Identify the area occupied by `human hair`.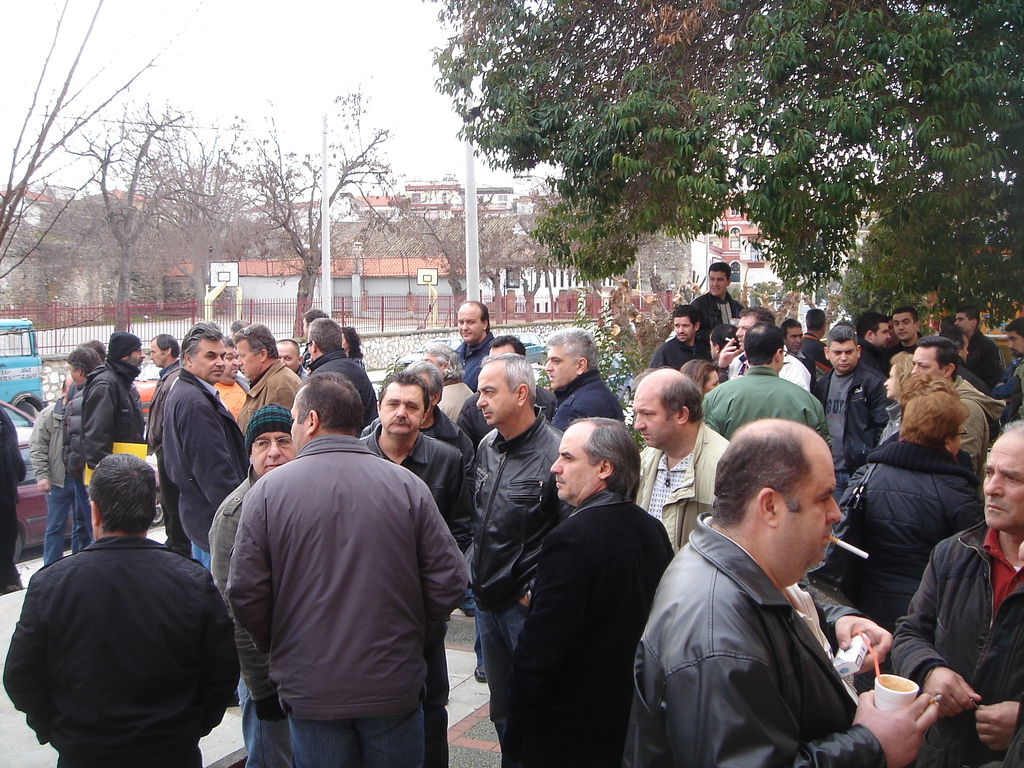
Area: 570/417/639/504.
